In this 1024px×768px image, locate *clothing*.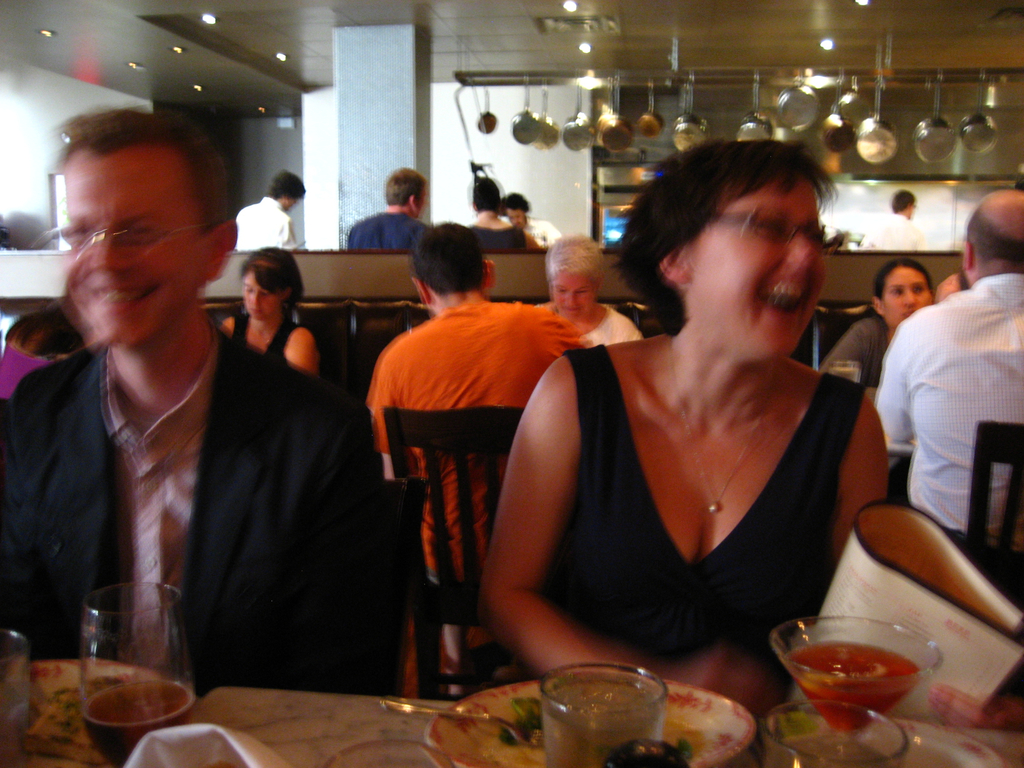
Bounding box: crop(232, 309, 305, 360).
